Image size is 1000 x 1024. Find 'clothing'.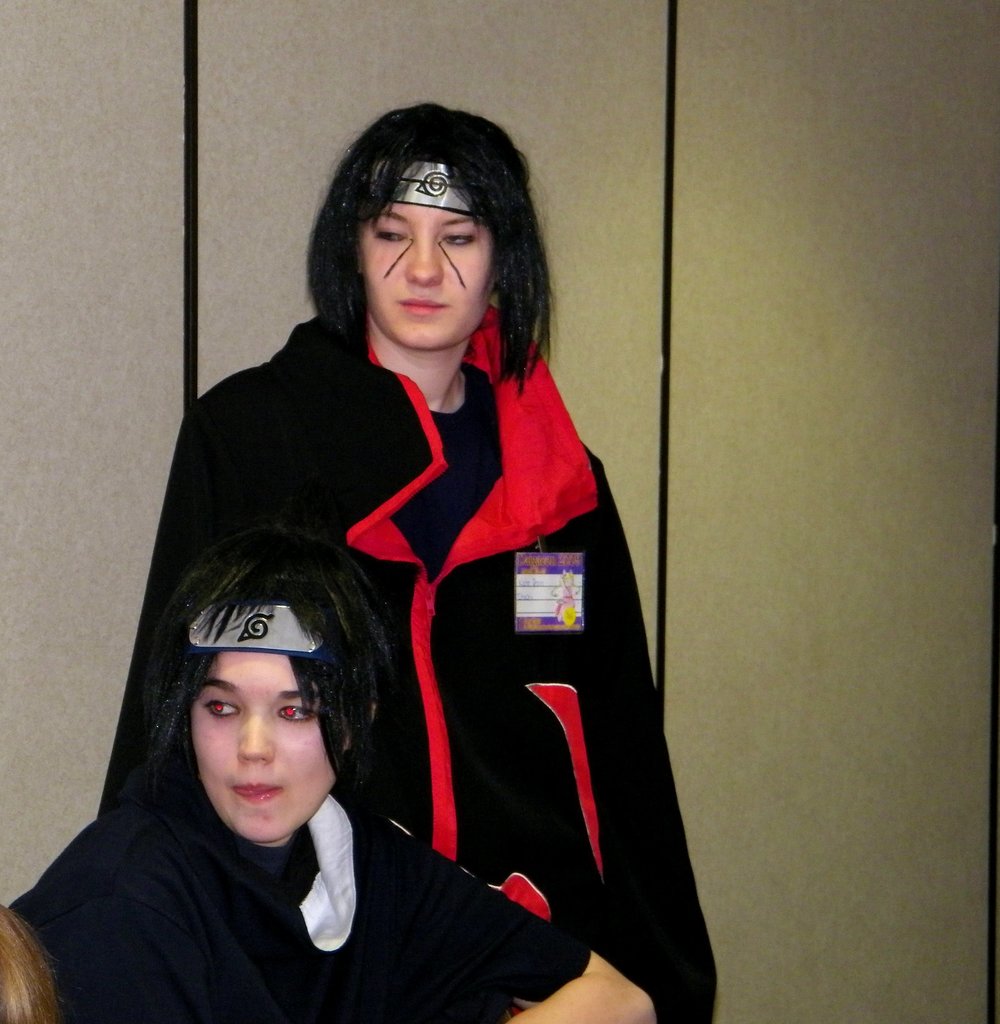
bbox=[57, 193, 713, 1004].
